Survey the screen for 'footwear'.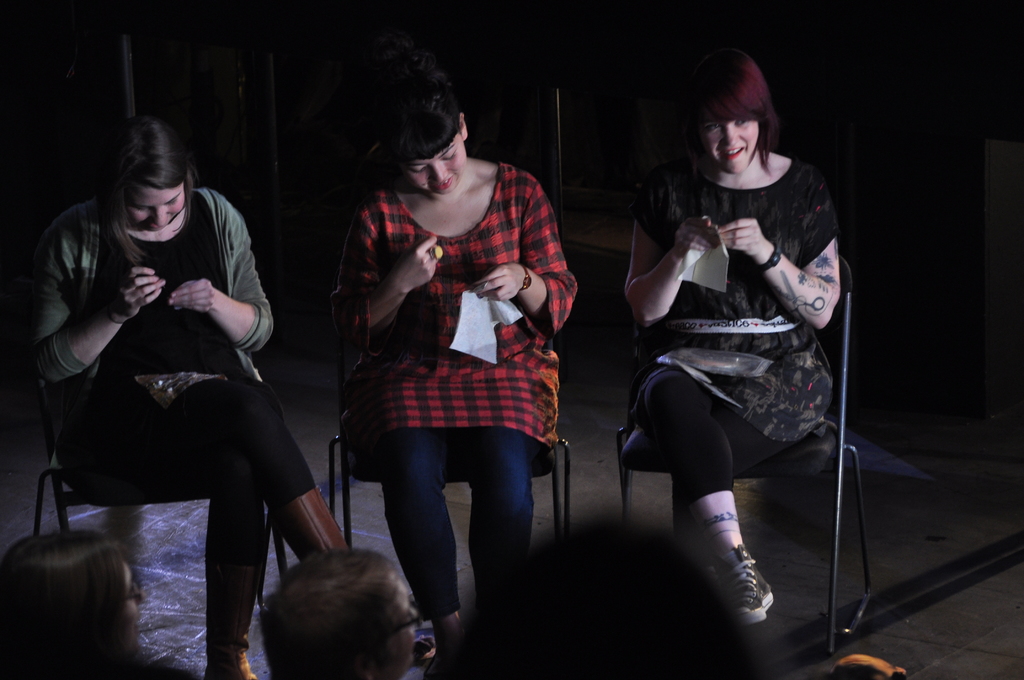
Survey found: 205,560,264,679.
